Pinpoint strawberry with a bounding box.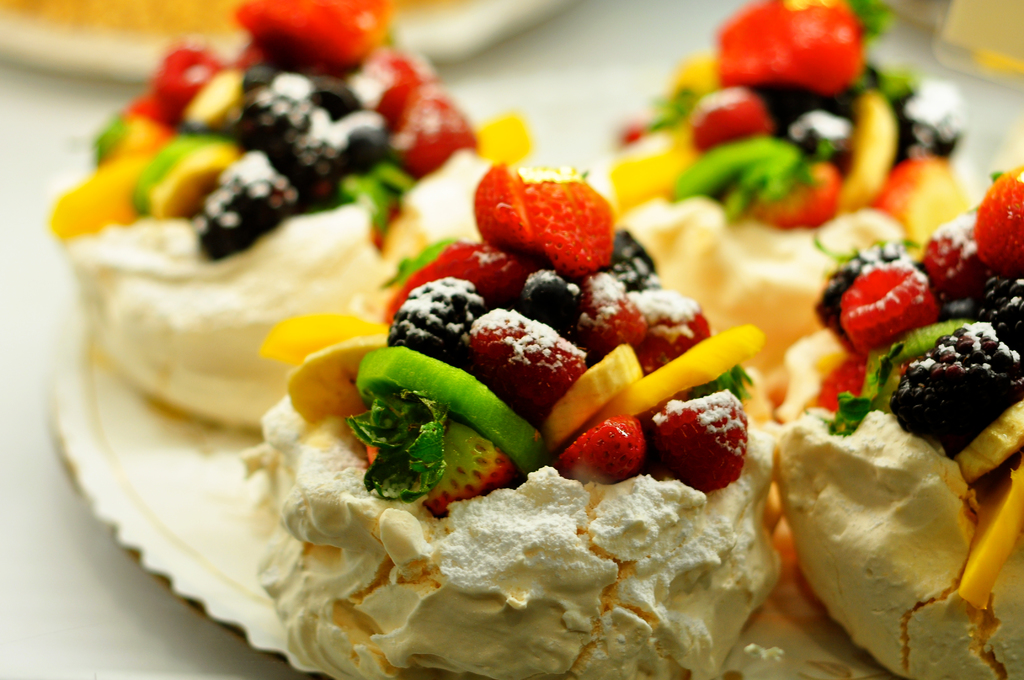
<region>618, 385, 744, 489</region>.
